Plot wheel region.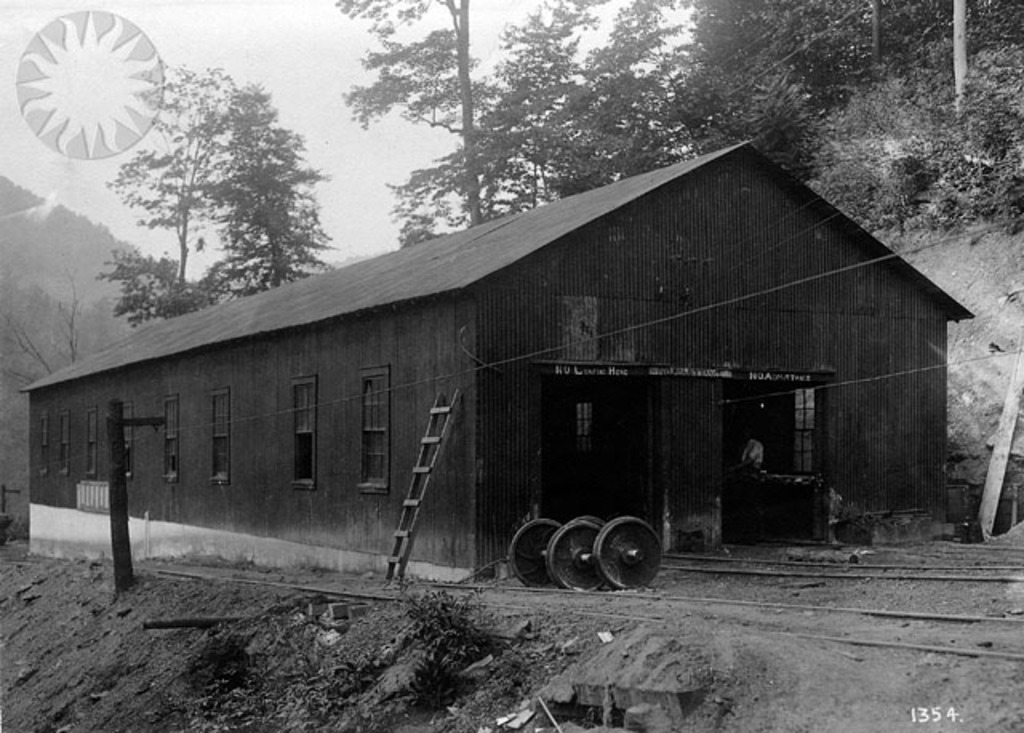
Plotted at select_region(501, 519, 568, 600).
